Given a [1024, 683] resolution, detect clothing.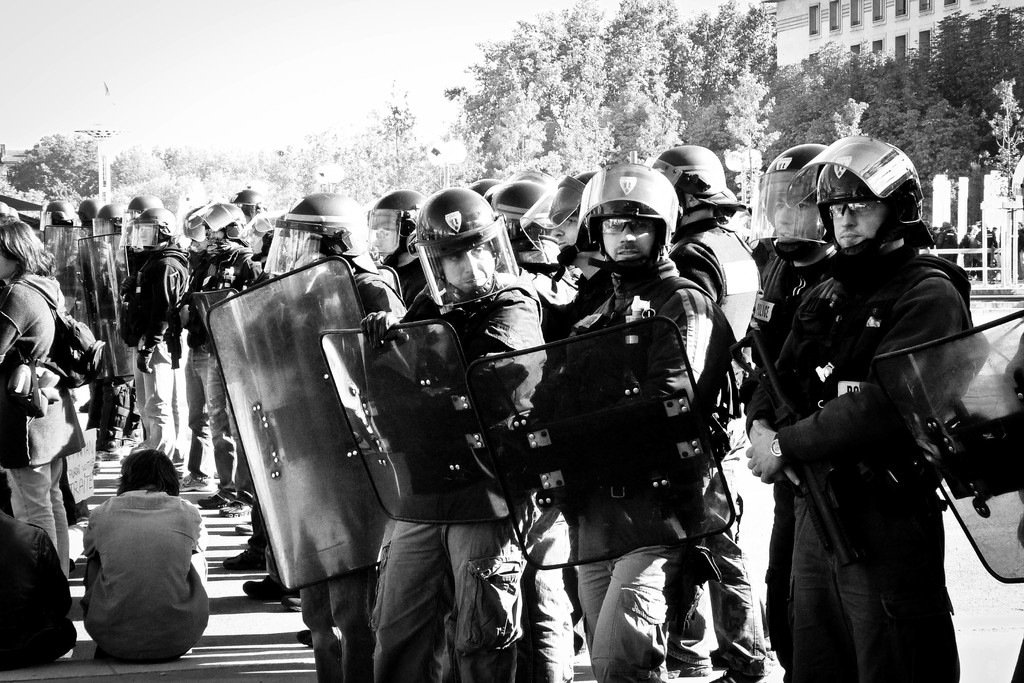
region(519, 254, 564, 306).
